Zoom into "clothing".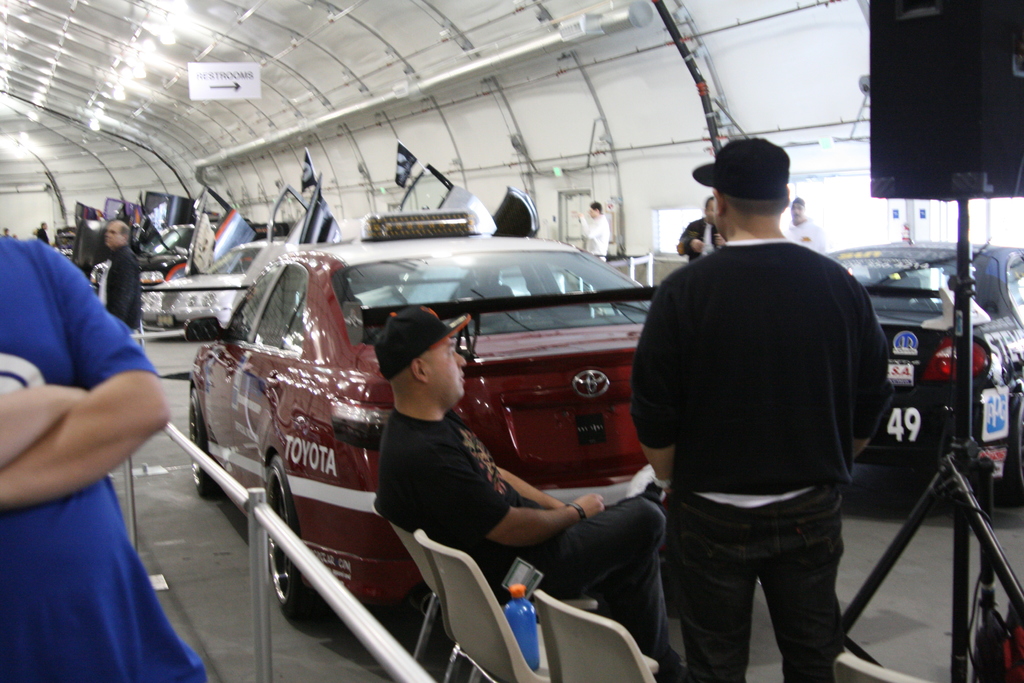
Zoom target: 778:222:829:254.
